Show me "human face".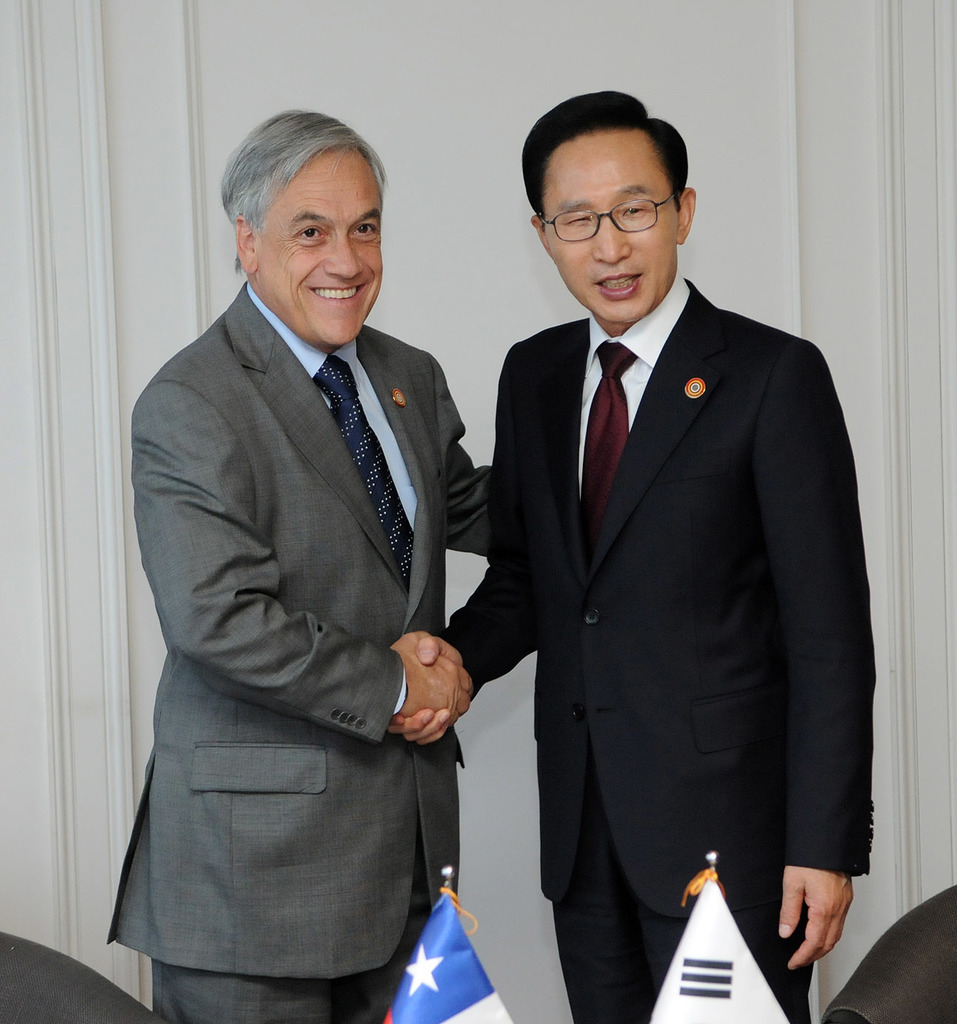
"human face" is here: <region>545, 138, 677, 319</region>.
